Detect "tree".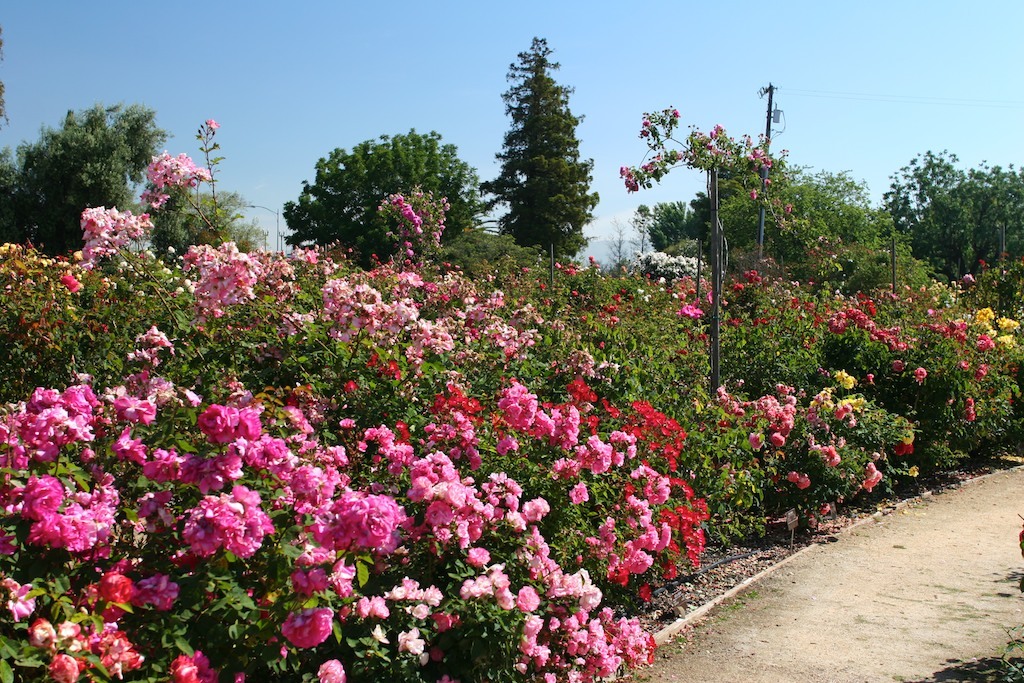
Detected at <region>875, 147, 1023, 277</region>.
